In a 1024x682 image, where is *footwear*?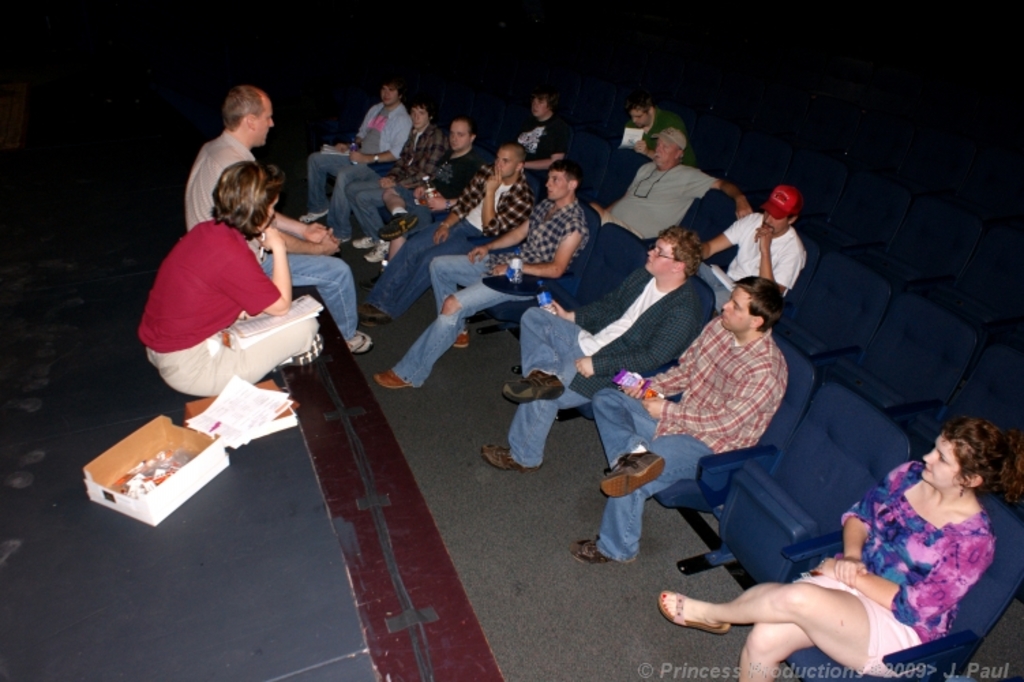
[x1=371, y1=364, x2=421, y2=393].
